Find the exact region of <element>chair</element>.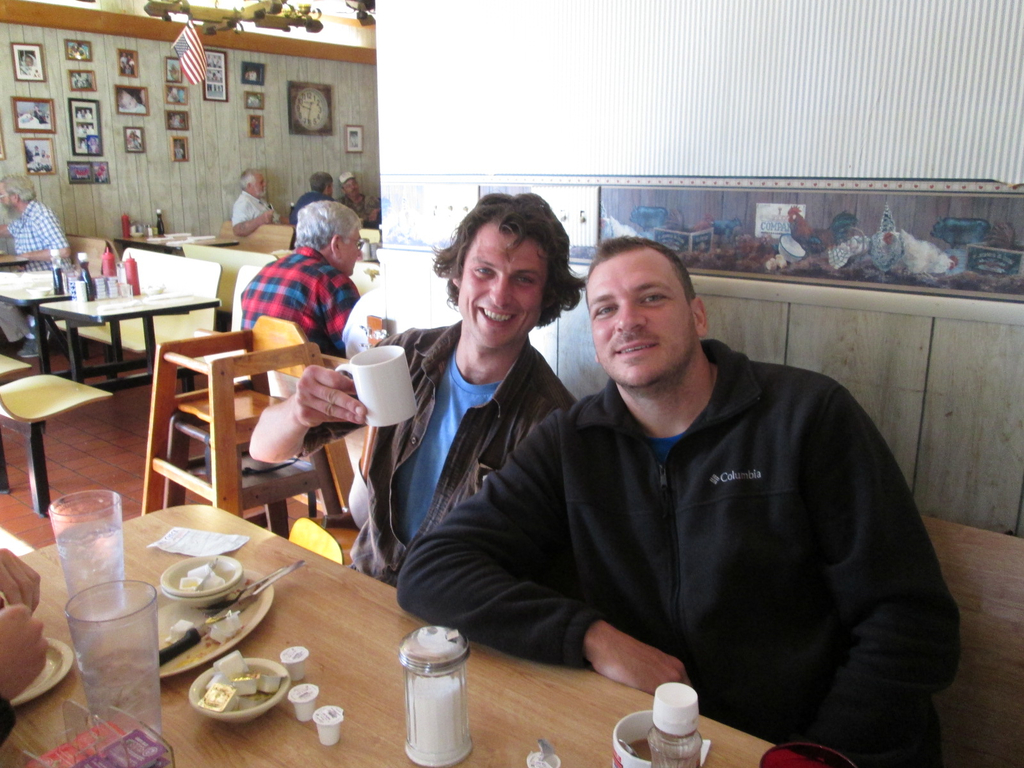
Exact region: [0,351,28,386].
